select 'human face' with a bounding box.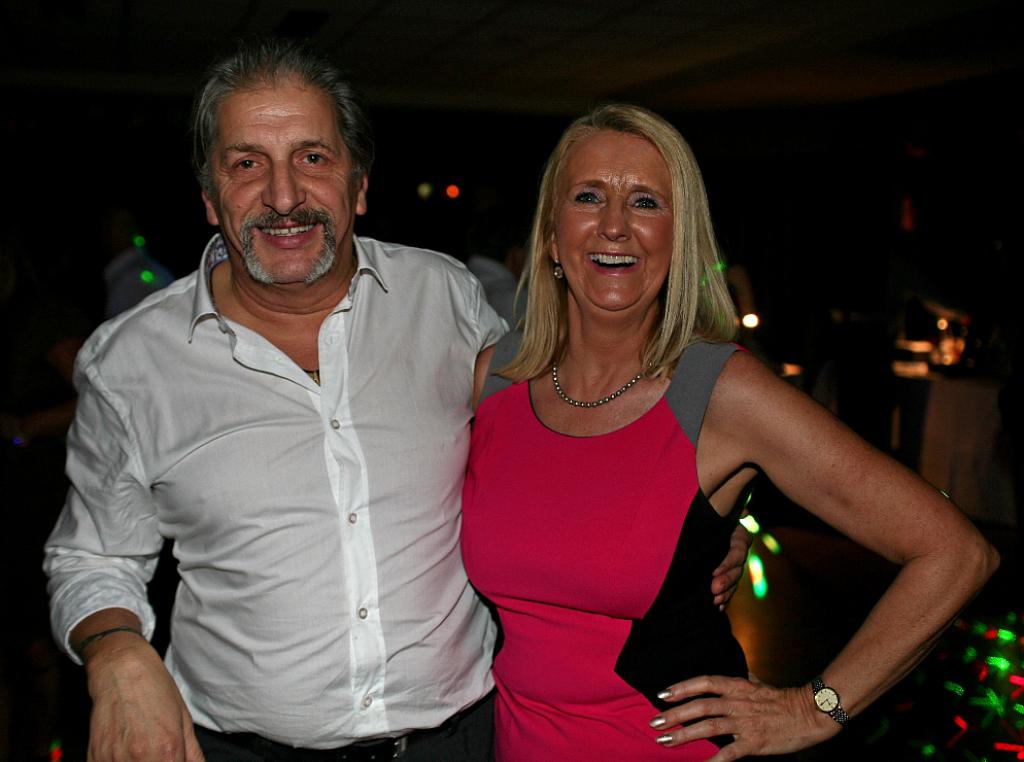
x1=553, y1=125, x2=674, y2=311.
